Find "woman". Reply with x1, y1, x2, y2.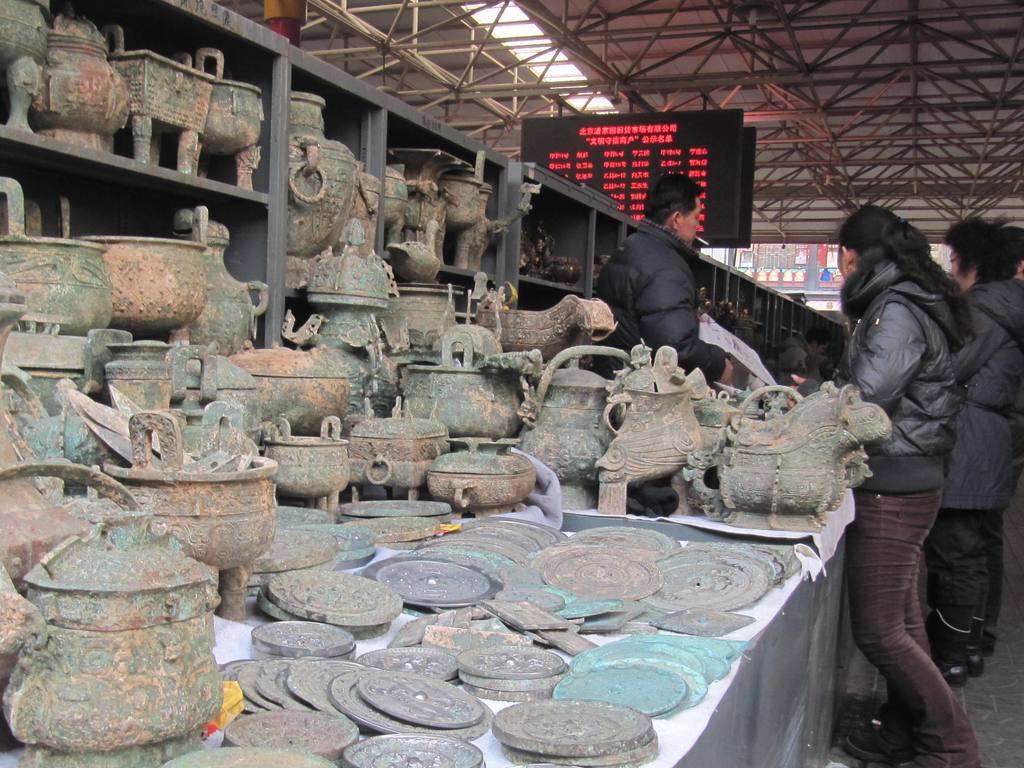
784, 204, 977, 767.
